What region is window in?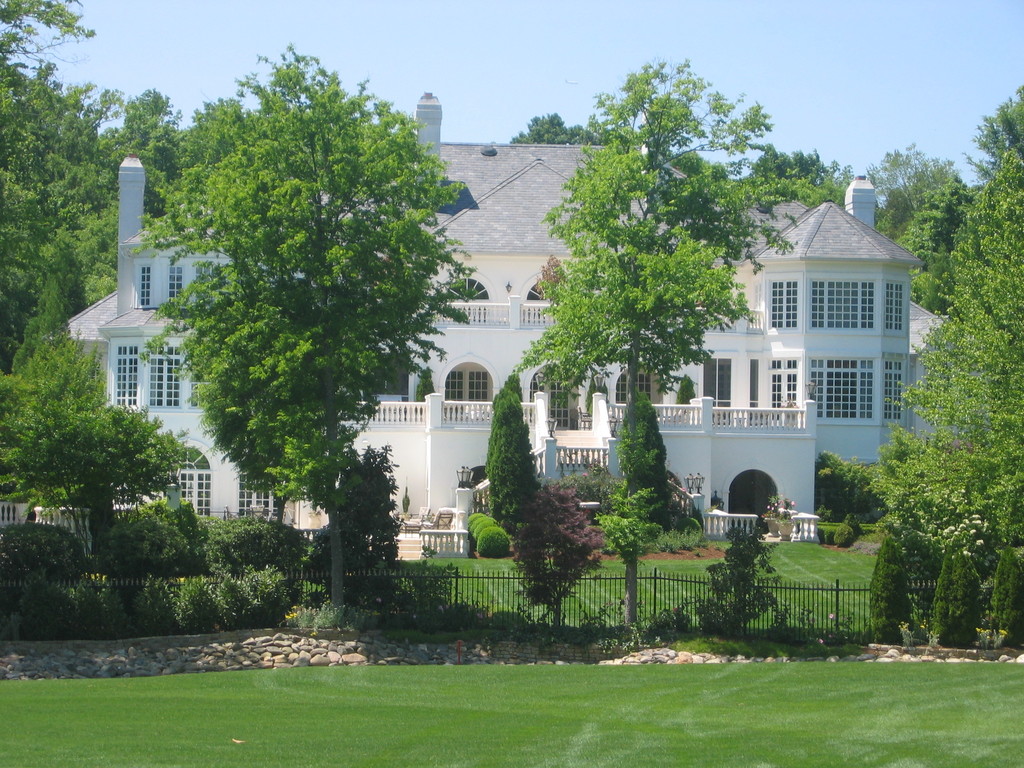
(x1=446, y1=367, x2=491, y2=404).
